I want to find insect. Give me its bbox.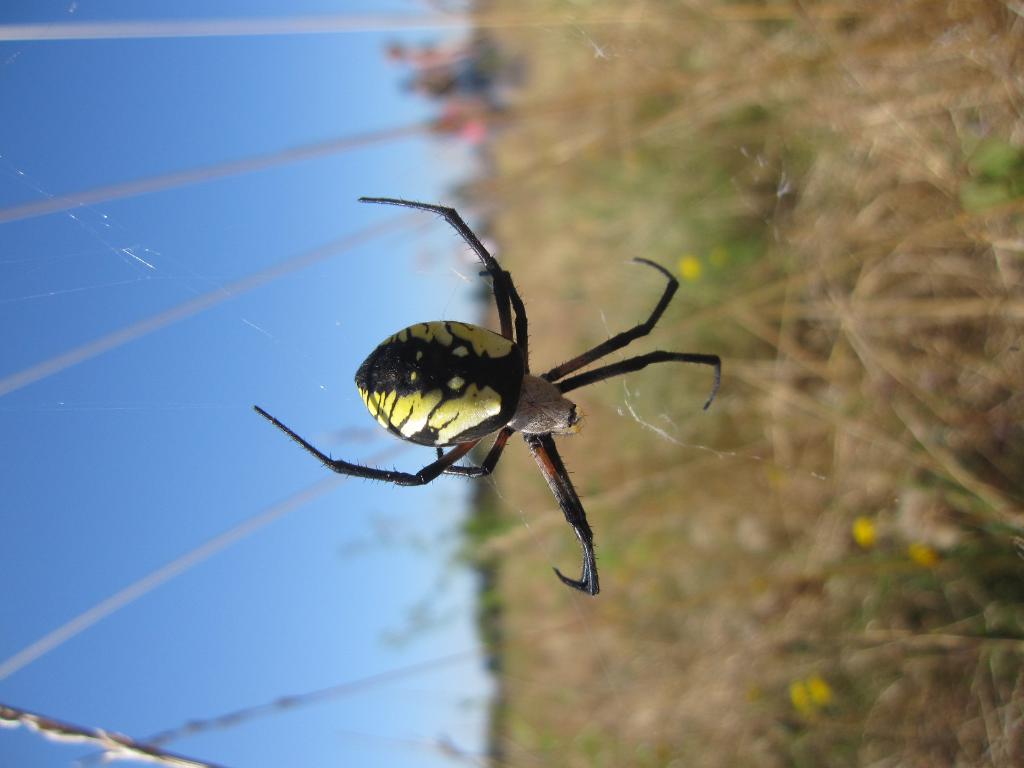
region(255, 193, 724, 595).
